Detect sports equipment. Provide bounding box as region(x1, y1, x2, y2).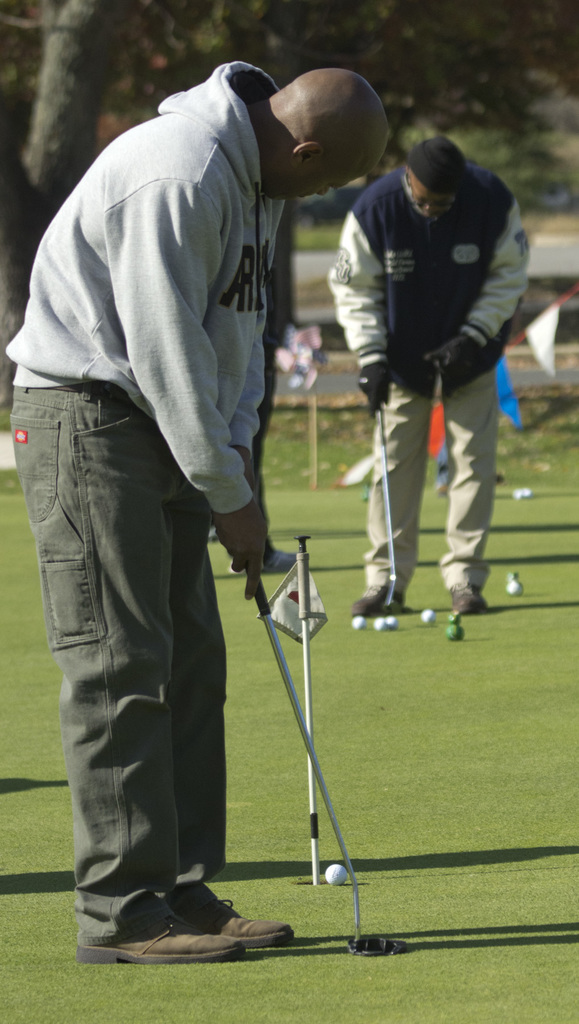
region(352, 614, 366, 628).
